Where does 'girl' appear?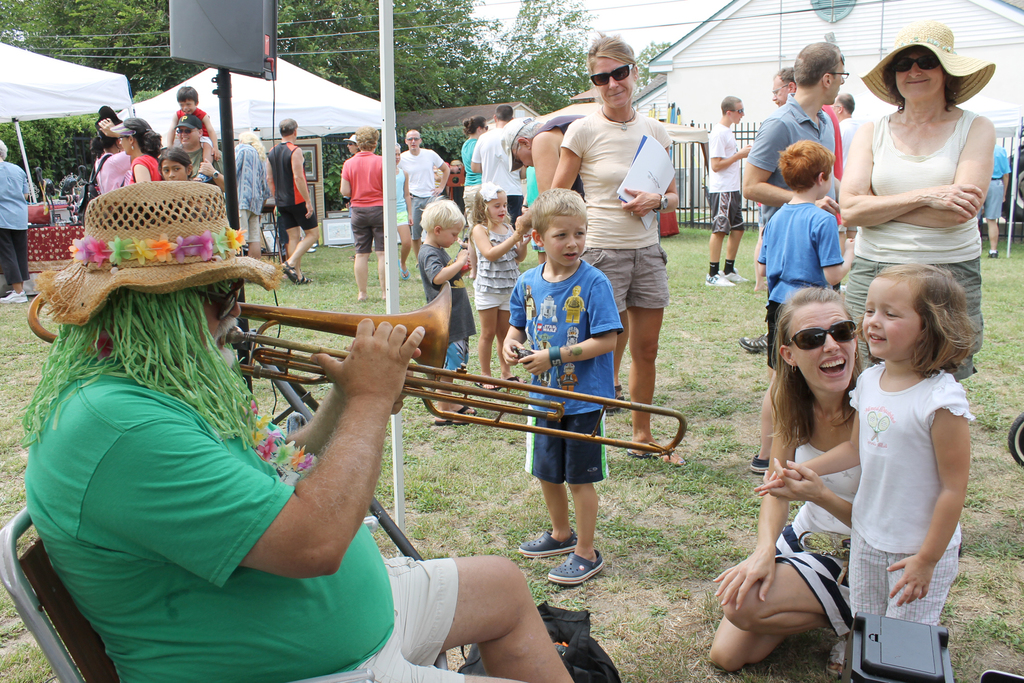
Appears at bbox(753, 258, 981, 682).
